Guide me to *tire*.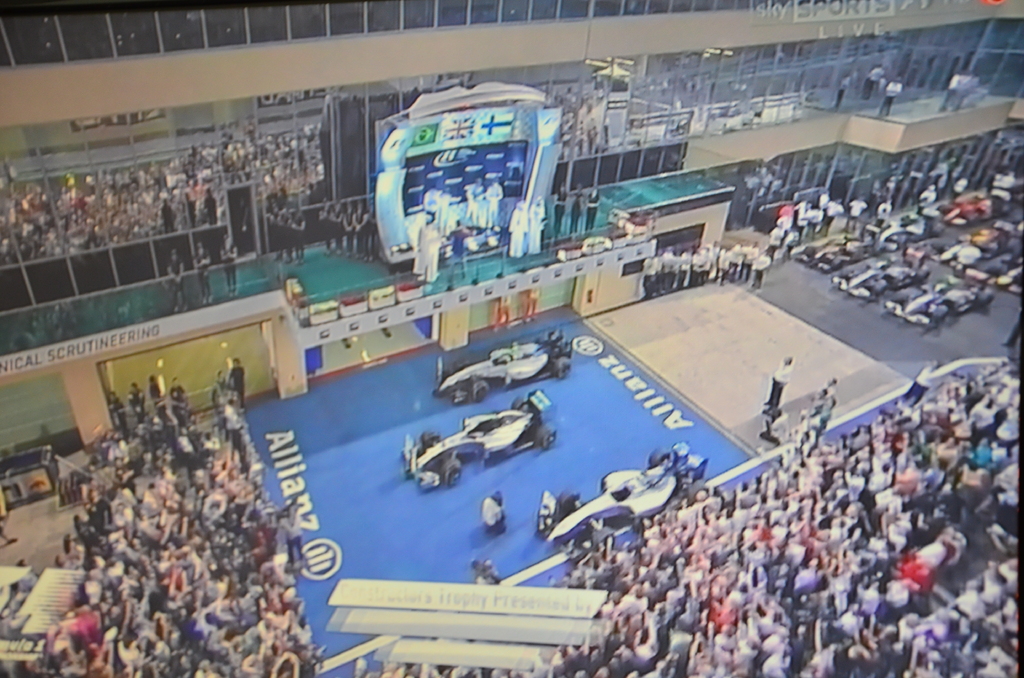
Guidance: l=688, t=483, r=710, b=503.
